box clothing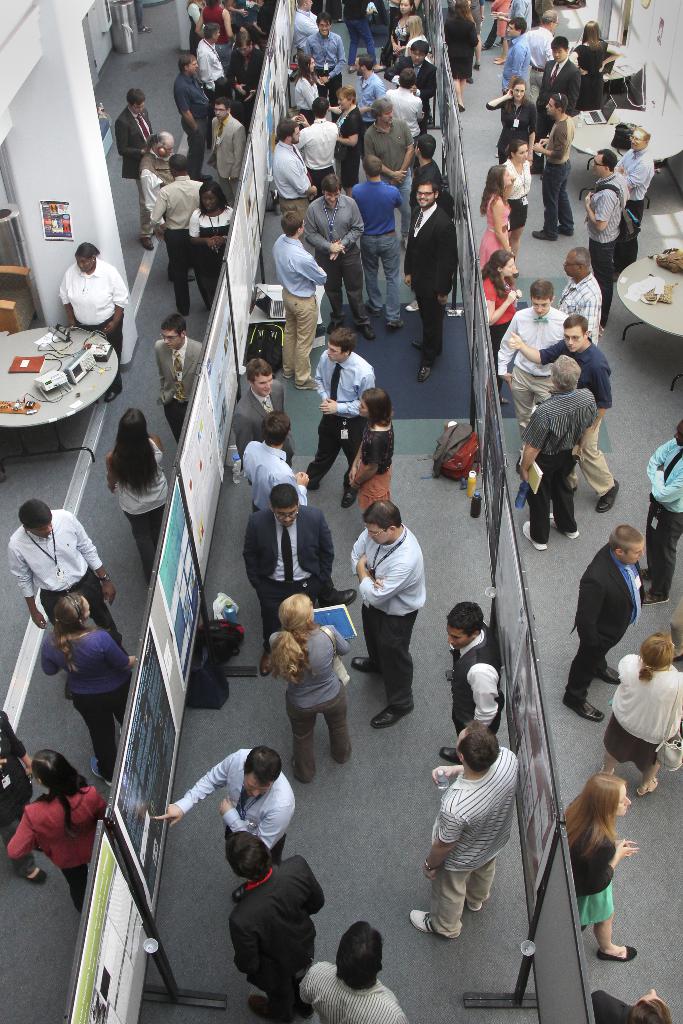
l=502, t=158, r=534, b=231
